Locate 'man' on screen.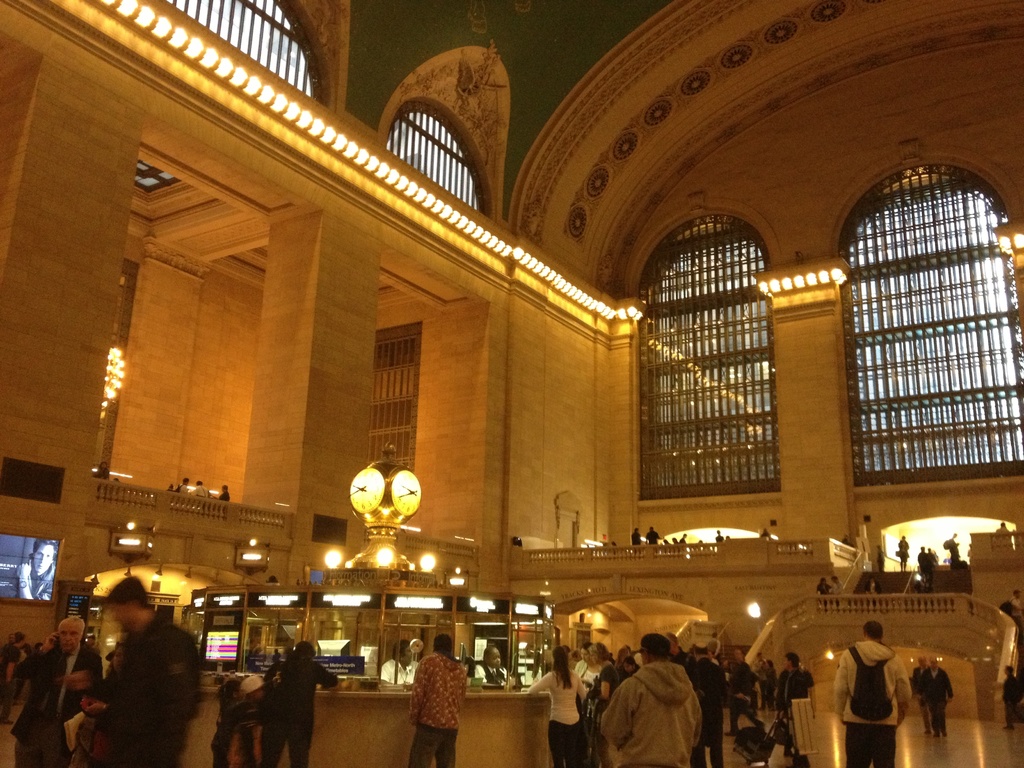
On screen at left=616, top=648, right=718, bottom=767.
